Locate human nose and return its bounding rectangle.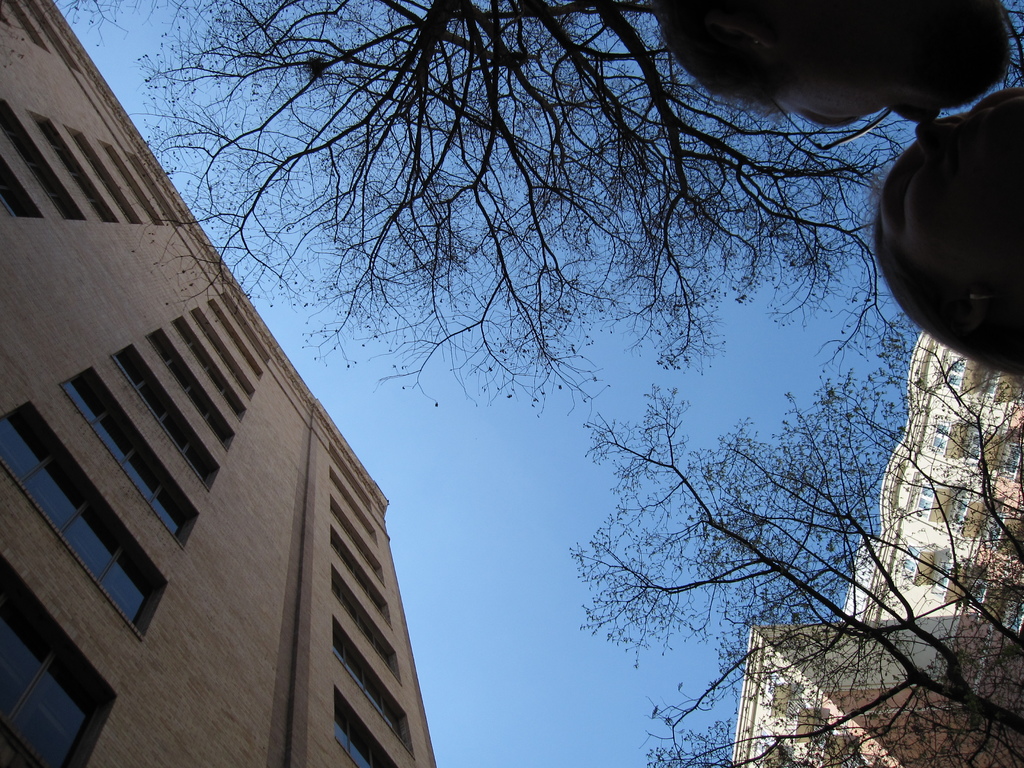
rect(883, 105, 937, 122).
